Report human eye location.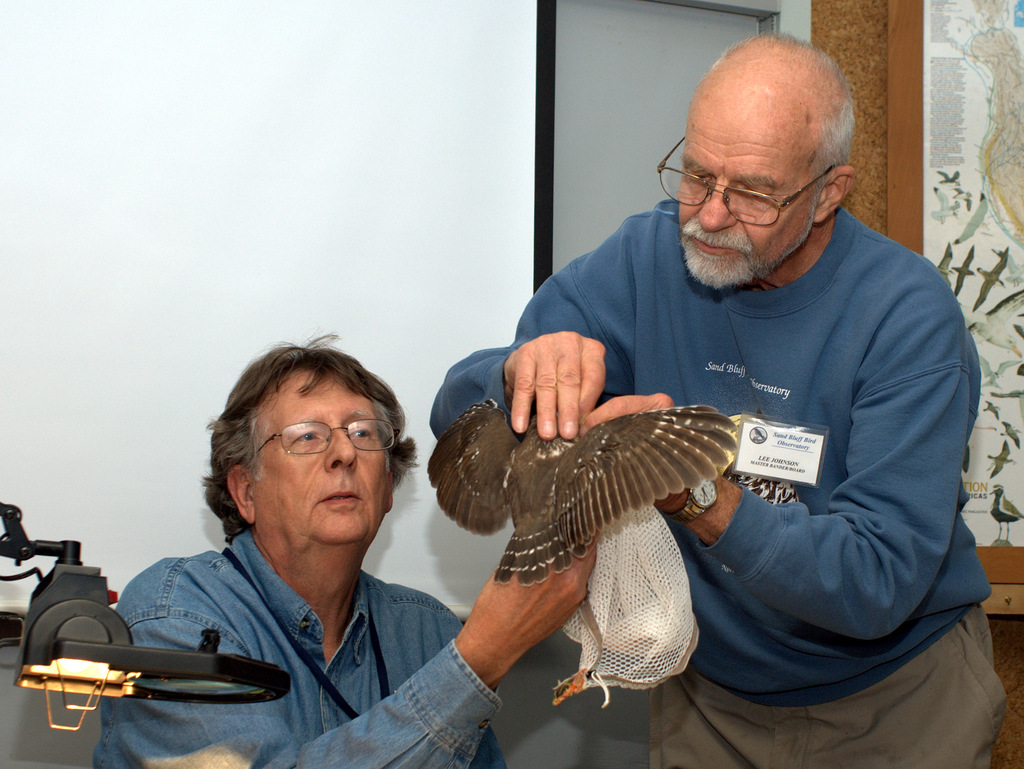
Report: bbox=(287, 424, 326, 449).
